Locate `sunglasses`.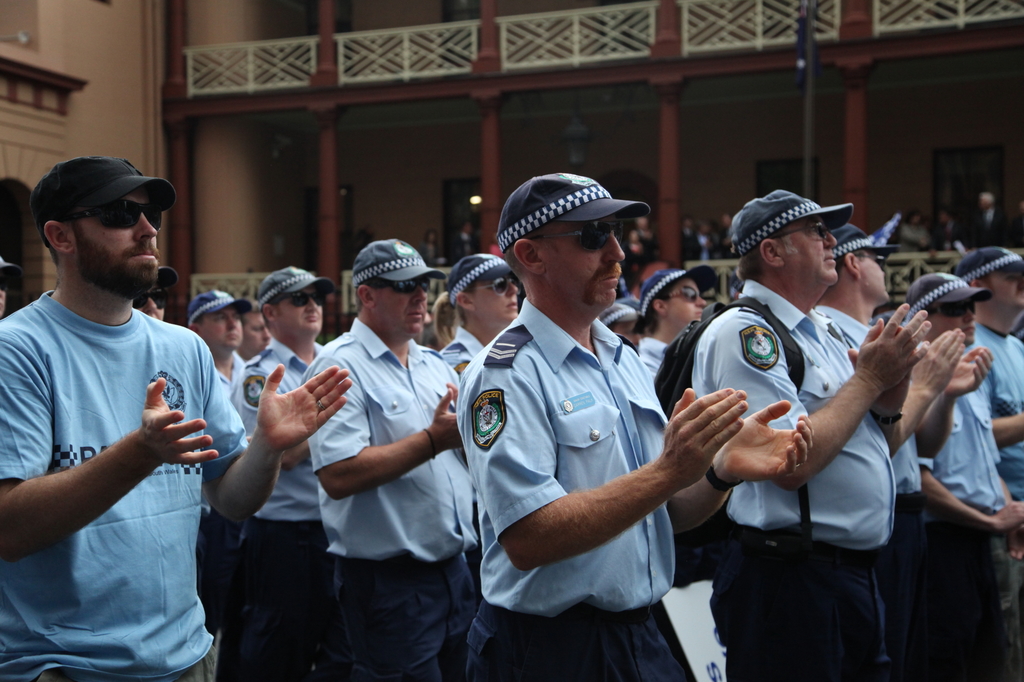
Bounding box: {"left": 541, "top": 223, "right": 628, "bottom": 250}.
